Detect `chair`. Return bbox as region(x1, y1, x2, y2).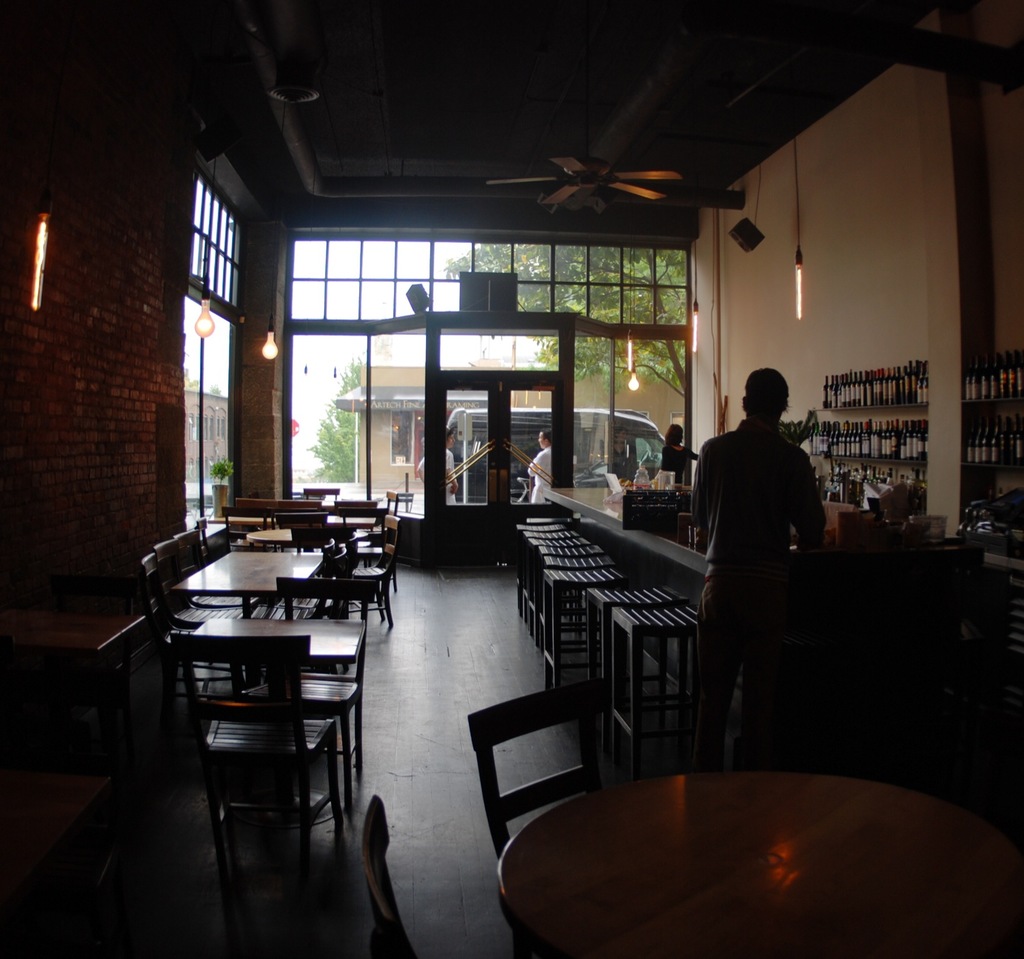
region(335, 498, 377, 525).
